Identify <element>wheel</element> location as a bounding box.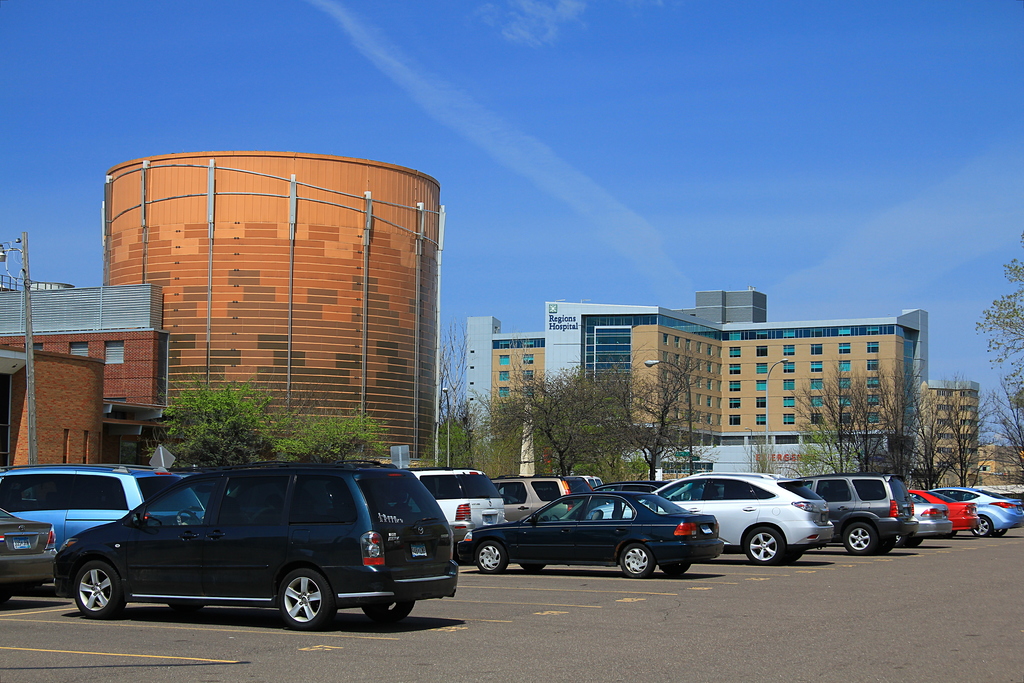
crop(992, 528, 1012, 541).
